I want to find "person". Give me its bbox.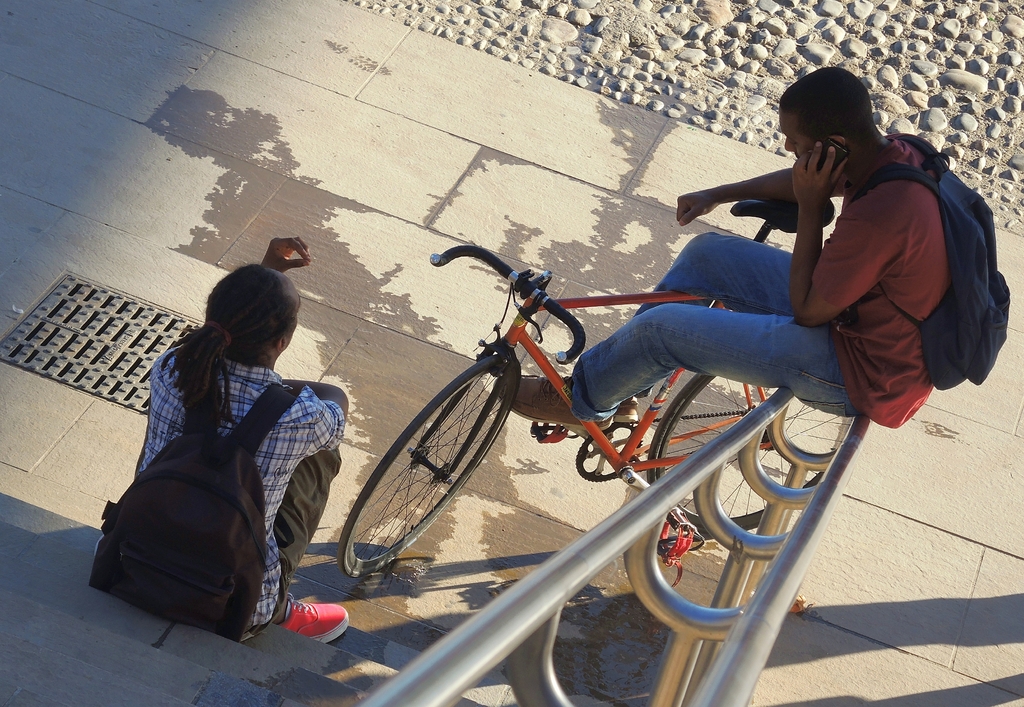
[497, 65, 953, 433].
